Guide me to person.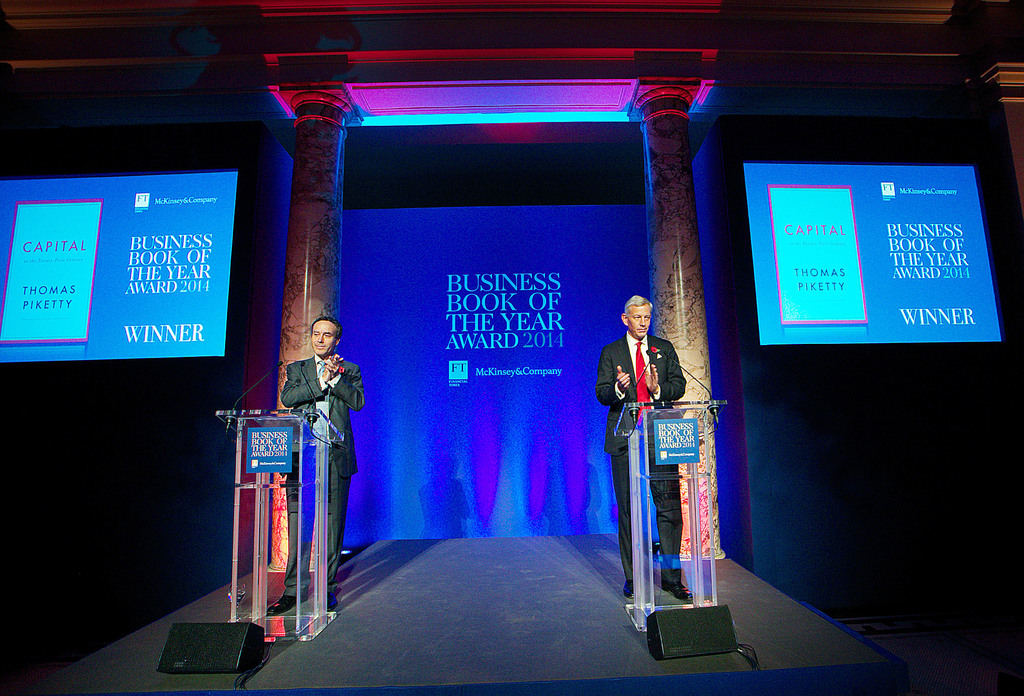
Guidance: 599/294/696/600.
